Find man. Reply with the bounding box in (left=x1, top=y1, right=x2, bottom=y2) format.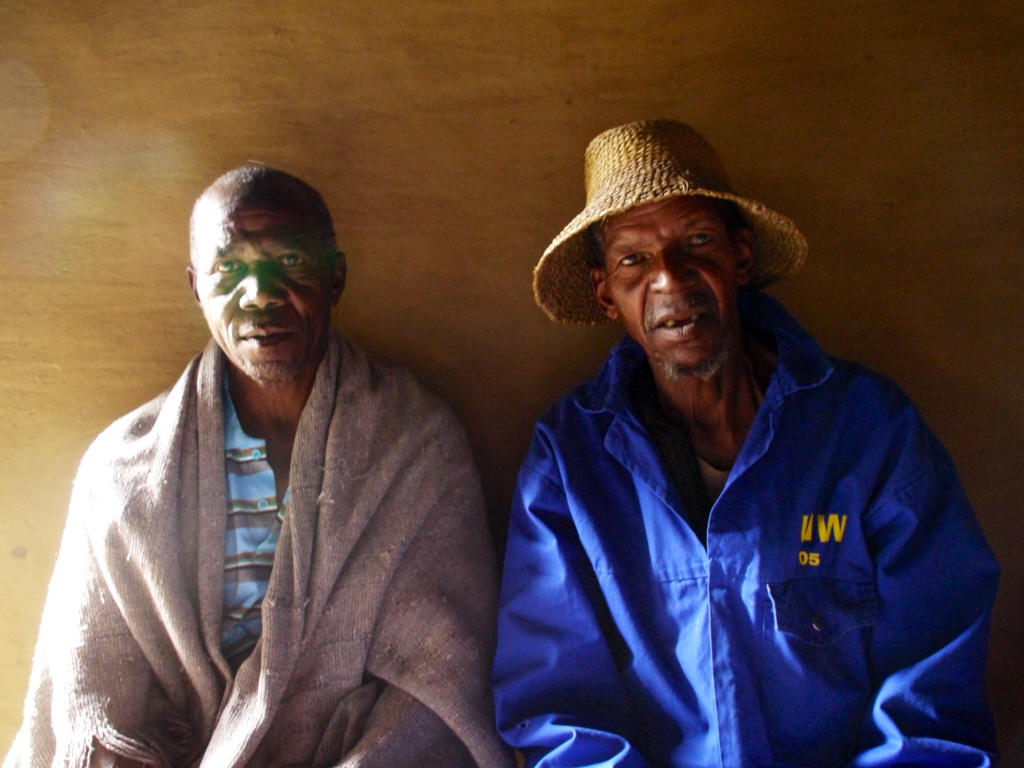
(left=0, top=164, right=508, bottom=767).
